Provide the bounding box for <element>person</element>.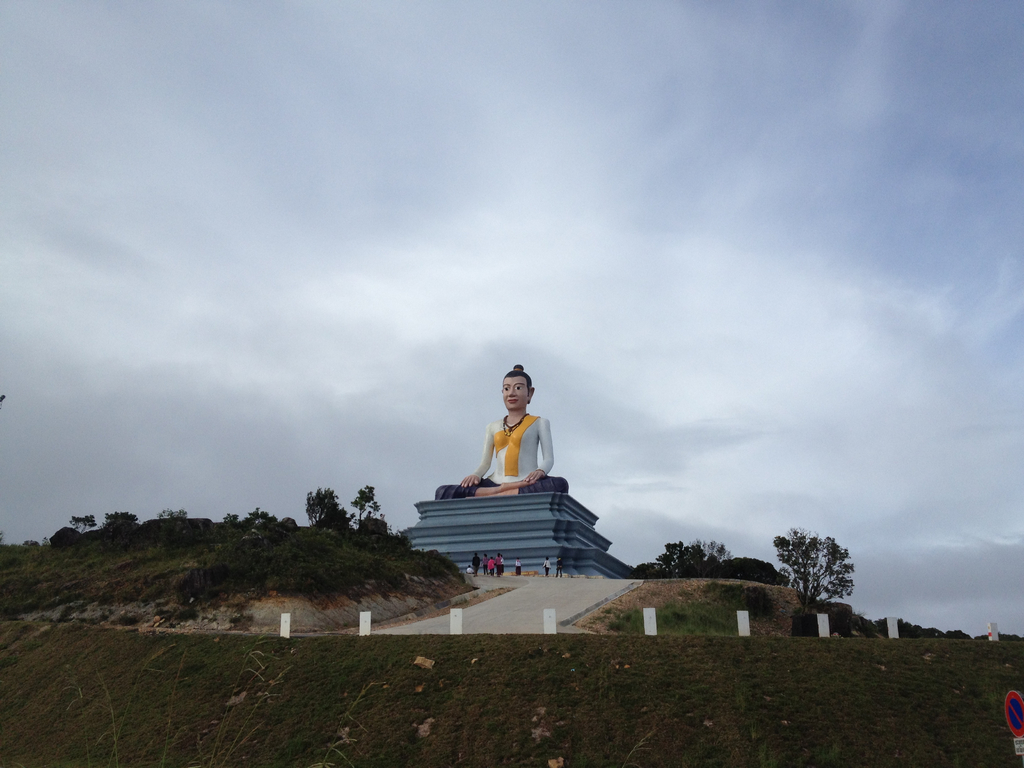
x1=541 y1=550 x2=554 y2=574.
